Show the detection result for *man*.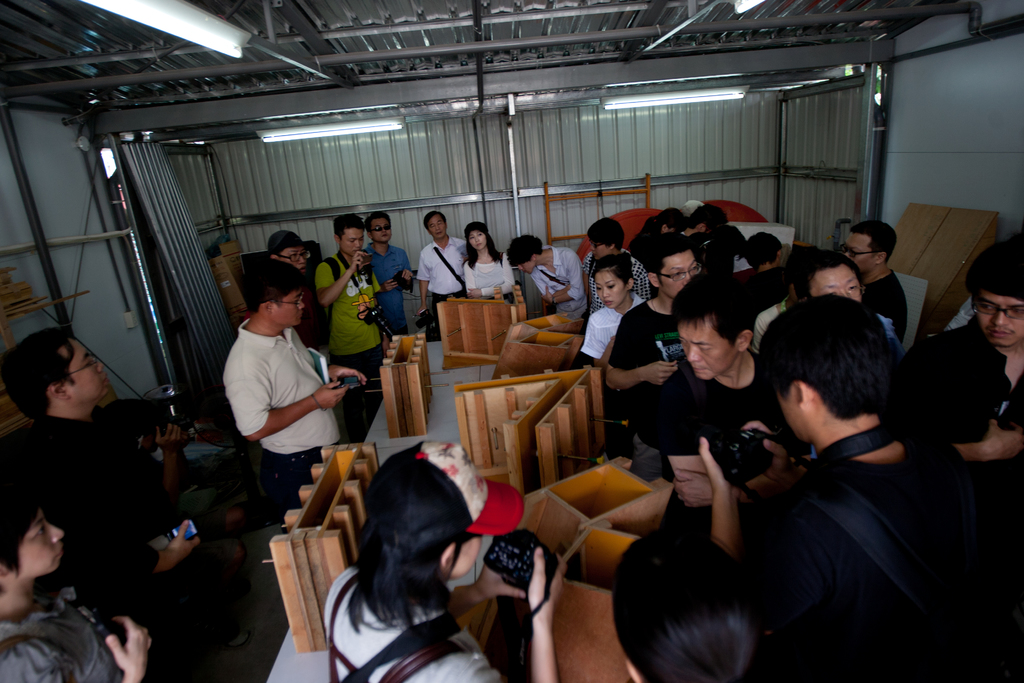
bbox=[751, 253, 808, 357].
